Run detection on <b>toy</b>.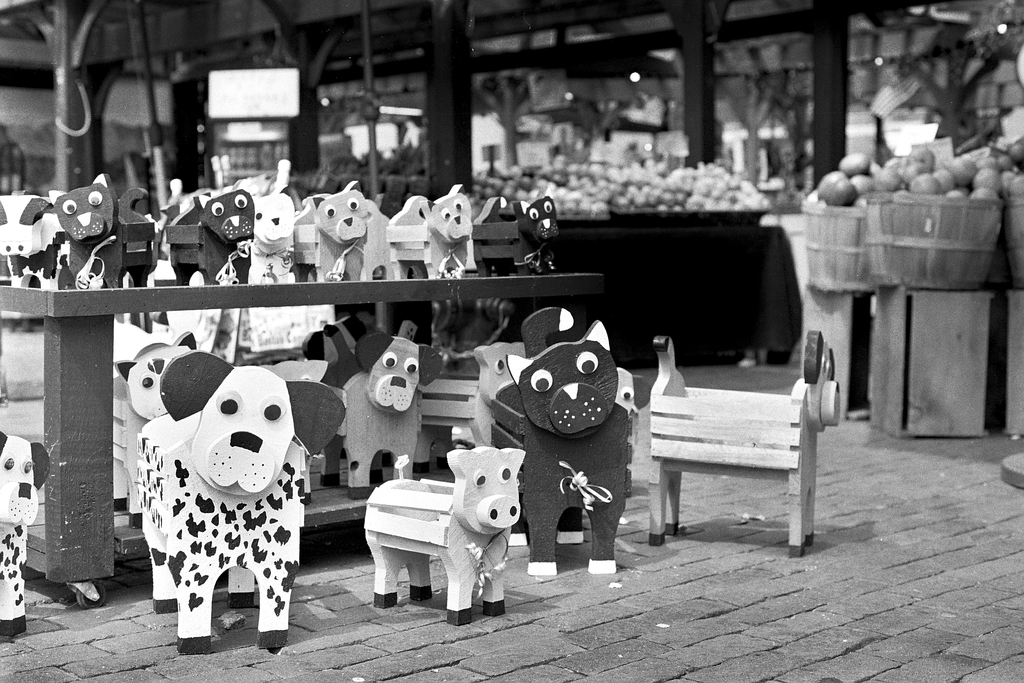
Result: pyautogui.locateOnScreen(162, 351, 337, 662).
